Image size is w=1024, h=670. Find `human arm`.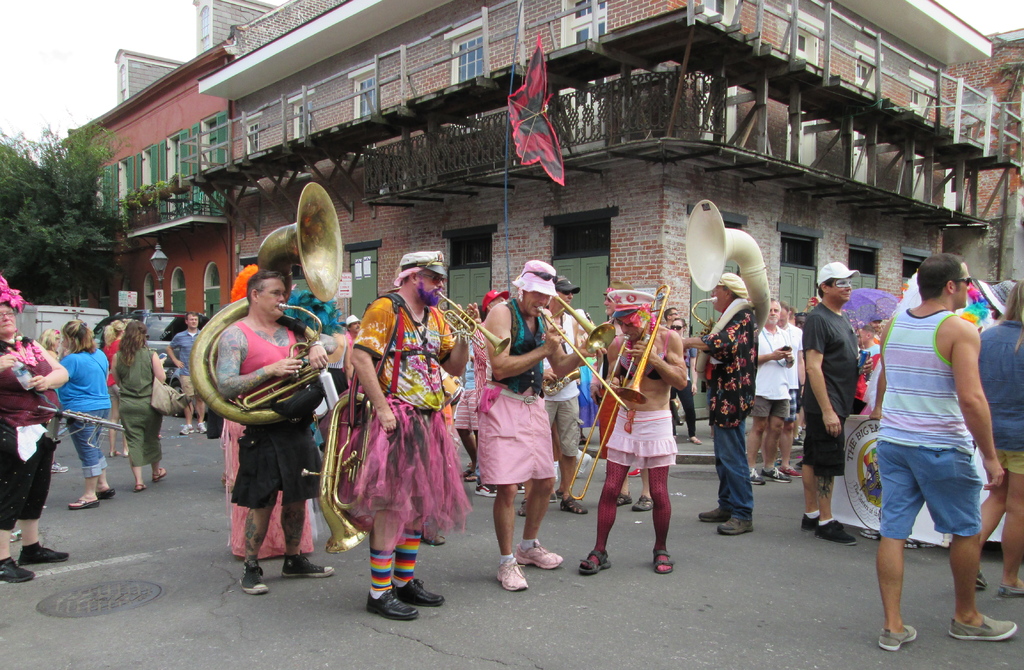
bbox(306, 325, 330, 377).
